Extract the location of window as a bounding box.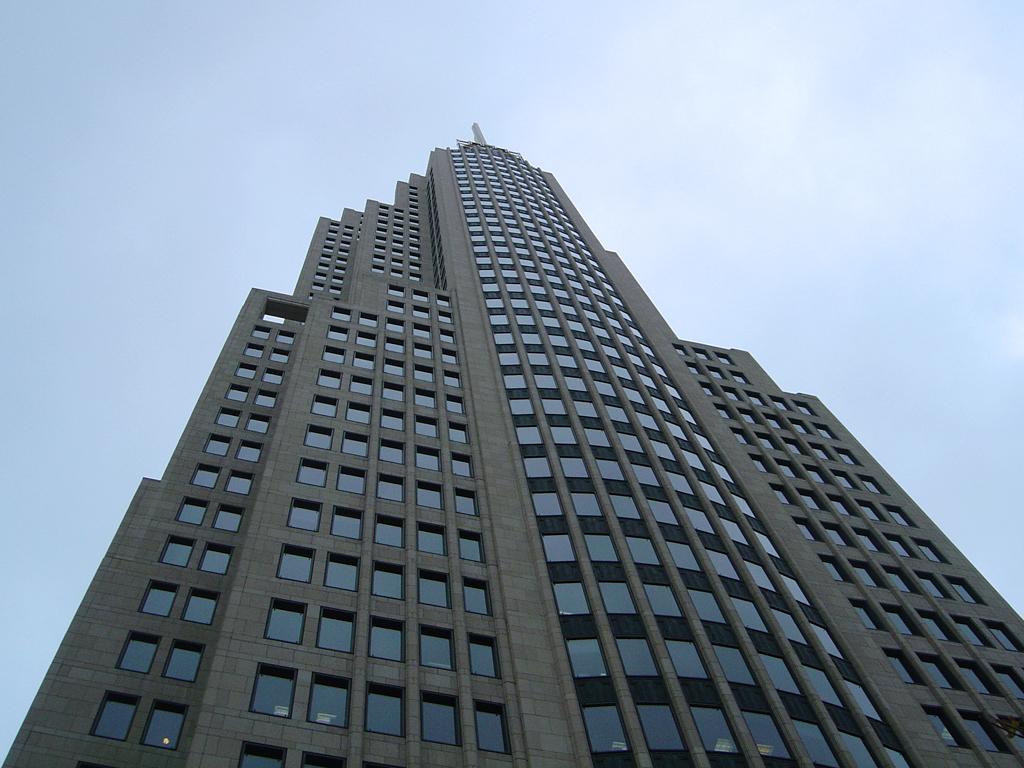
{"left": 814, "top": 422, "right": 830, "bottom": 446}.
